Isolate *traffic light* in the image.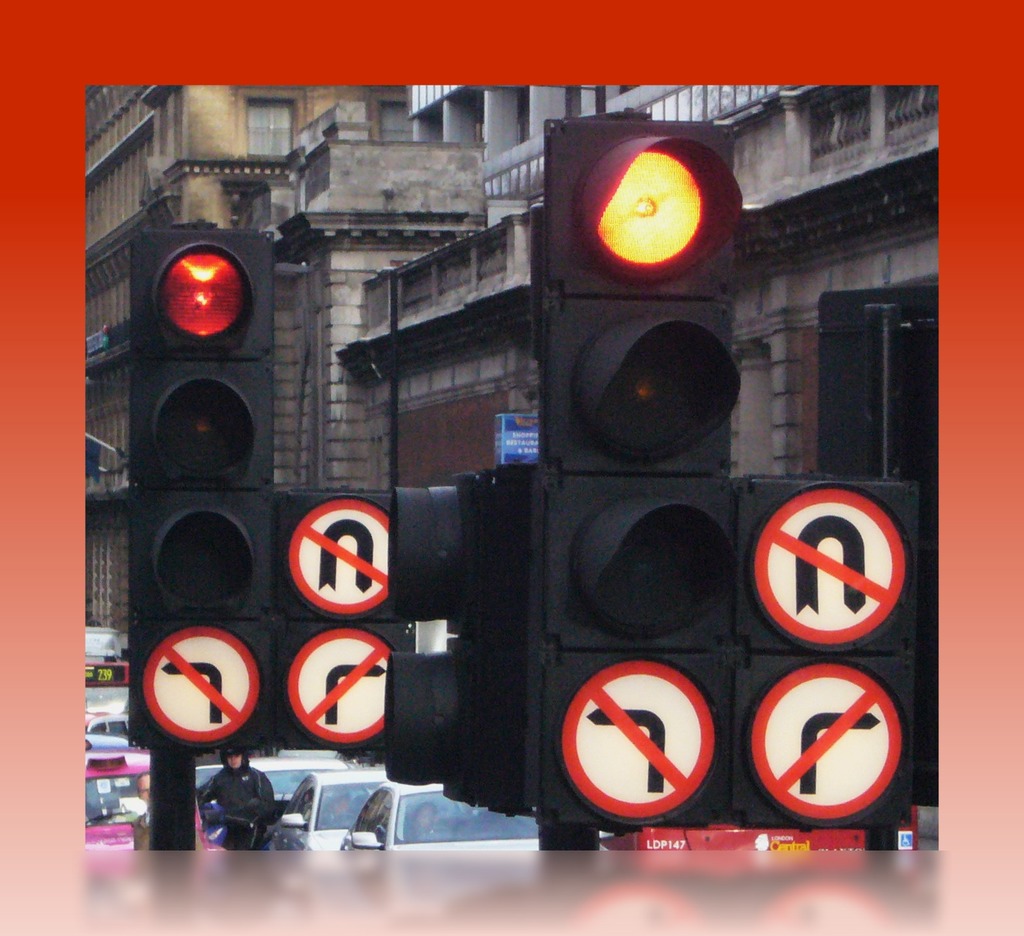
Isolated region: [left=385, top=465, right=535, bottom=820].
